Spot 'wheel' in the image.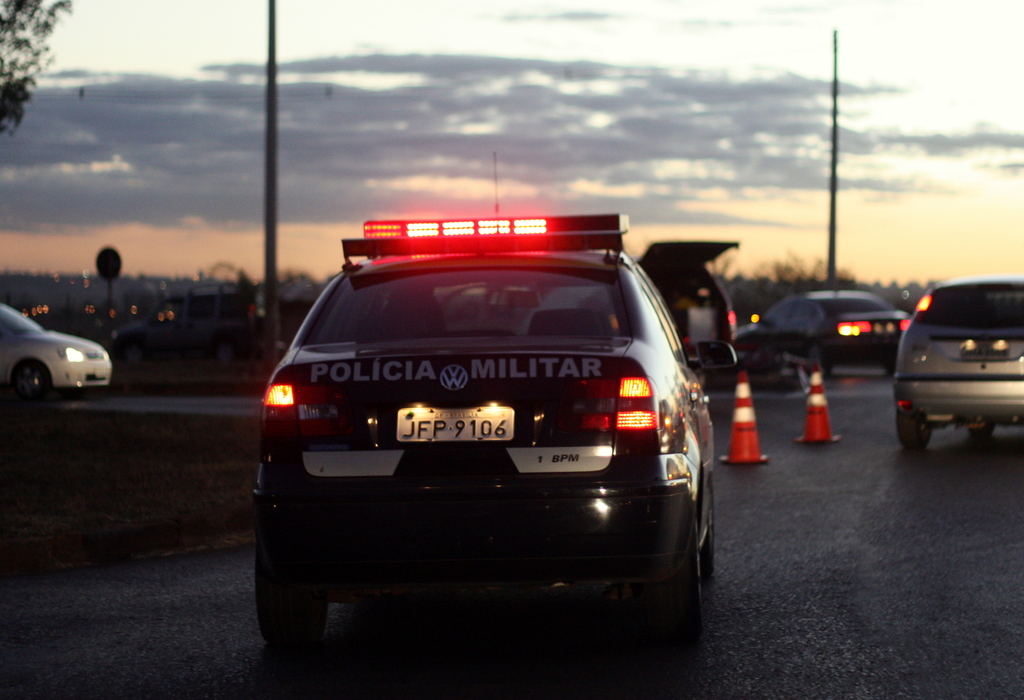
'wheel' found at region(684, 482, 712, 576).
